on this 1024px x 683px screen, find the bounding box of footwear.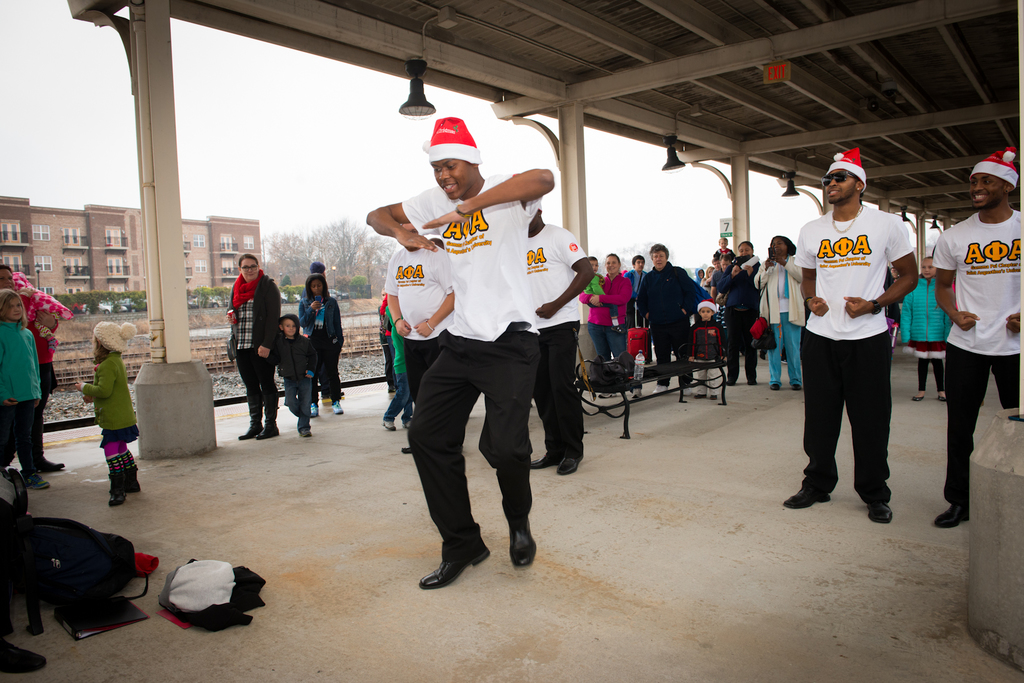
Bounding box: x1=507, y1=513, x2=542, y2=568.
